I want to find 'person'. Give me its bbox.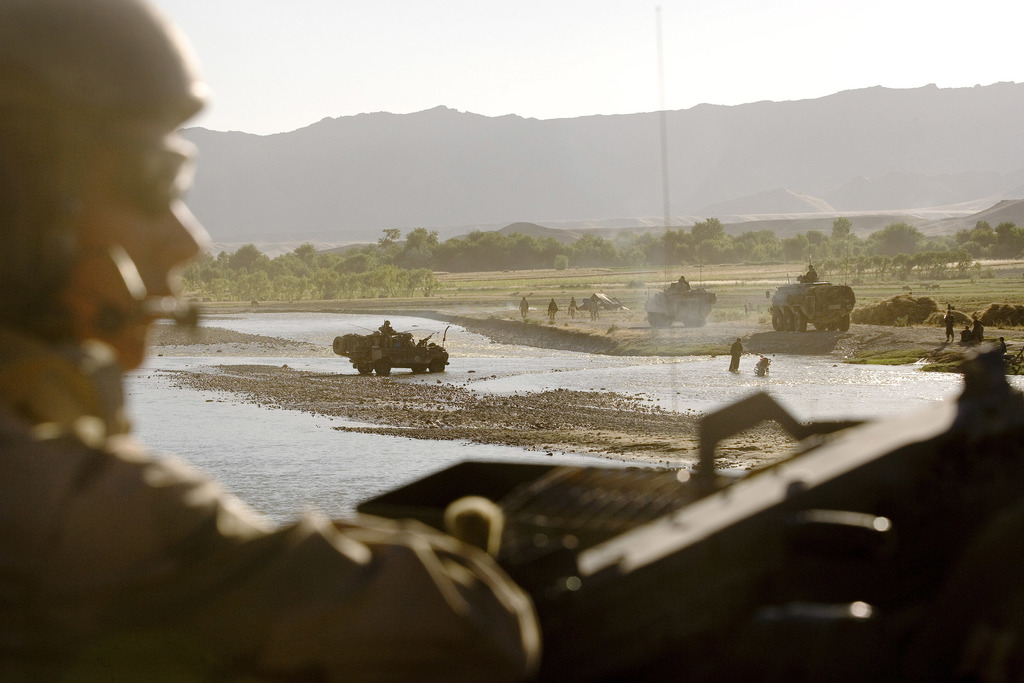
<region>378, 318, 397, 340</region>.
